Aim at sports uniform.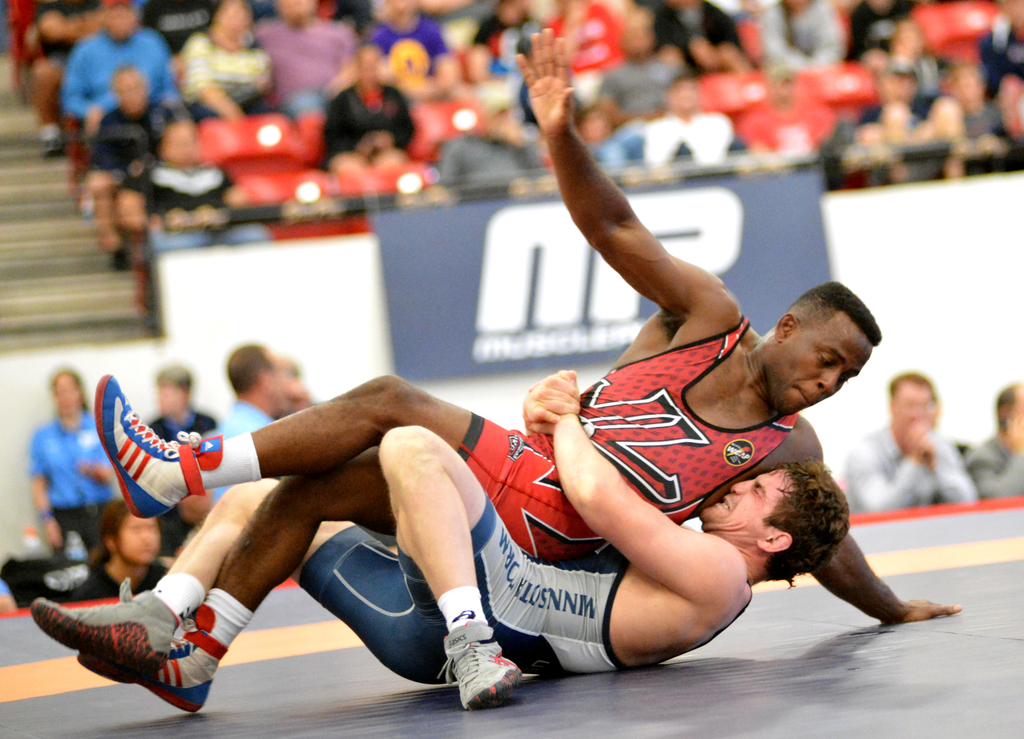
Aimed at [x1=27, y1=419, x2=113, y2=561].
